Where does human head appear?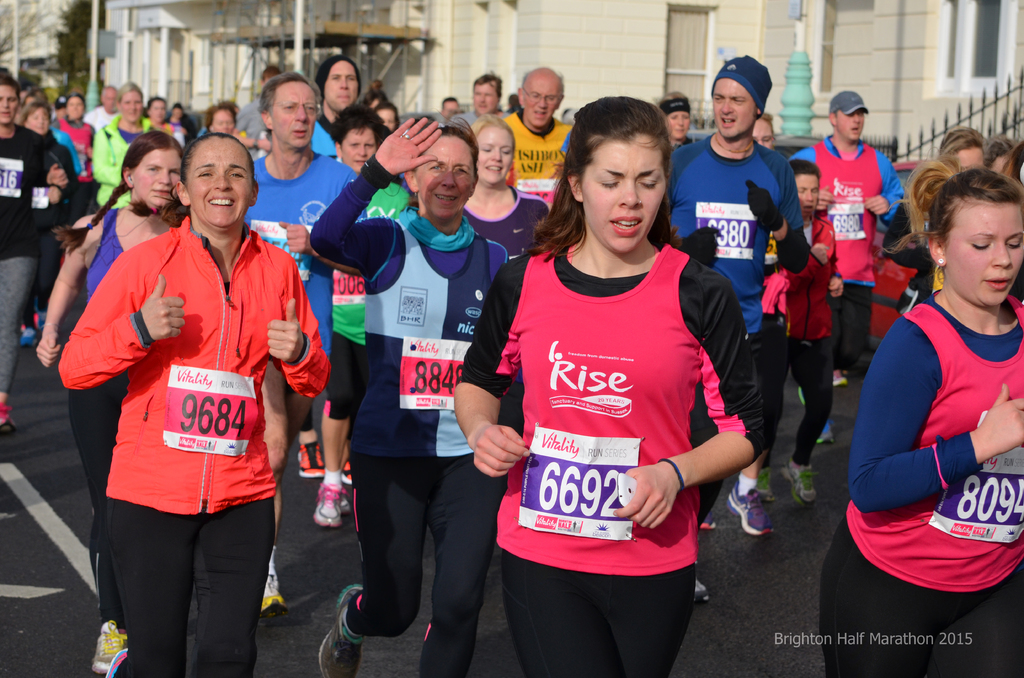
Appears at {"x1": 317, "y1": 52, "x2": 358, "y2": 114}.
